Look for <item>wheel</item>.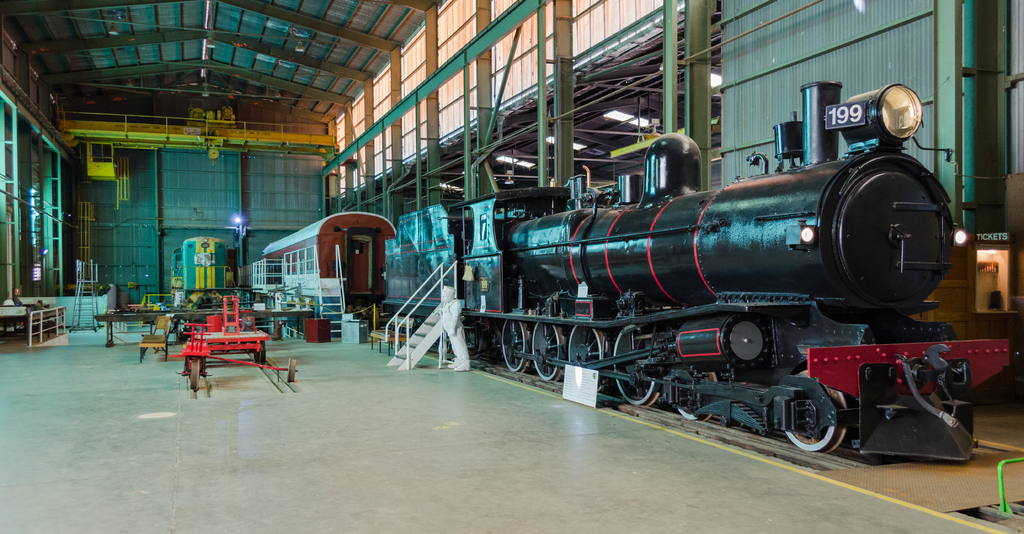
Found: [x1=567, y1=326, x2=608, y2=390].
